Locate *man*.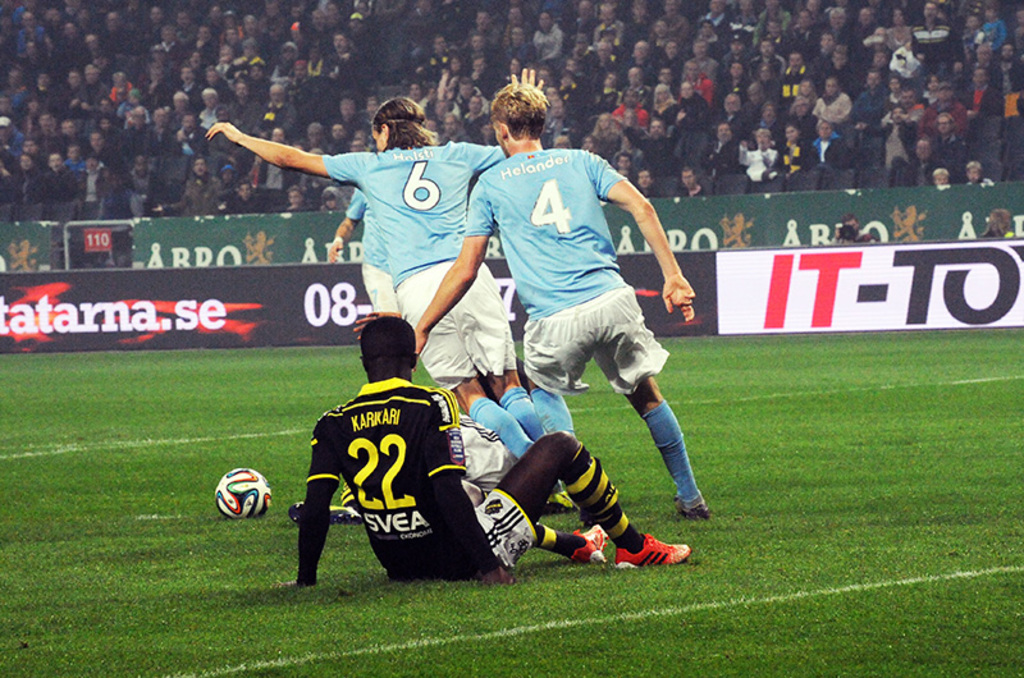
Bounding box: rect(323, 185, 410, 317).
